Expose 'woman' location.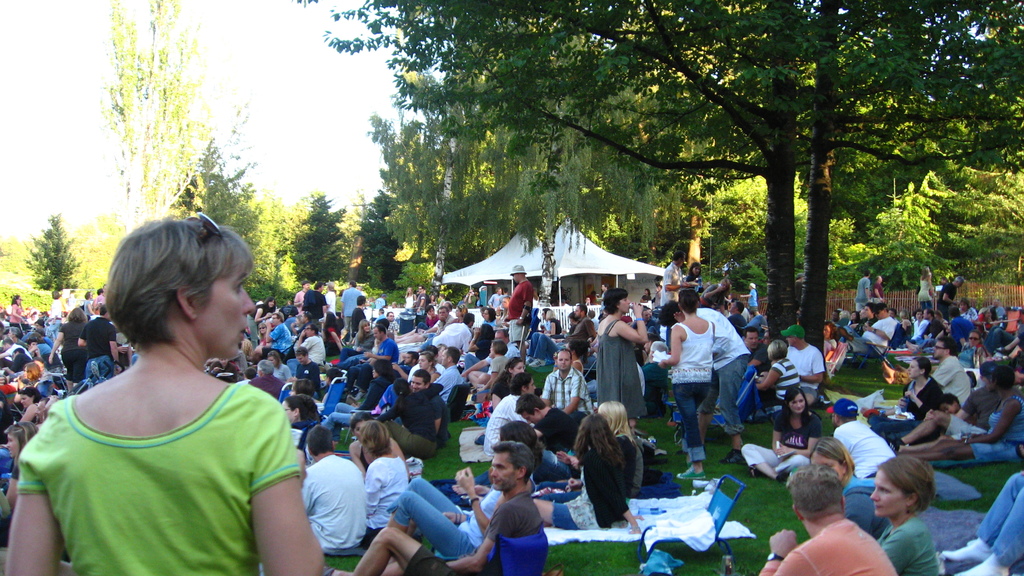
Exposed at box=[741, 383, 820, 491].
